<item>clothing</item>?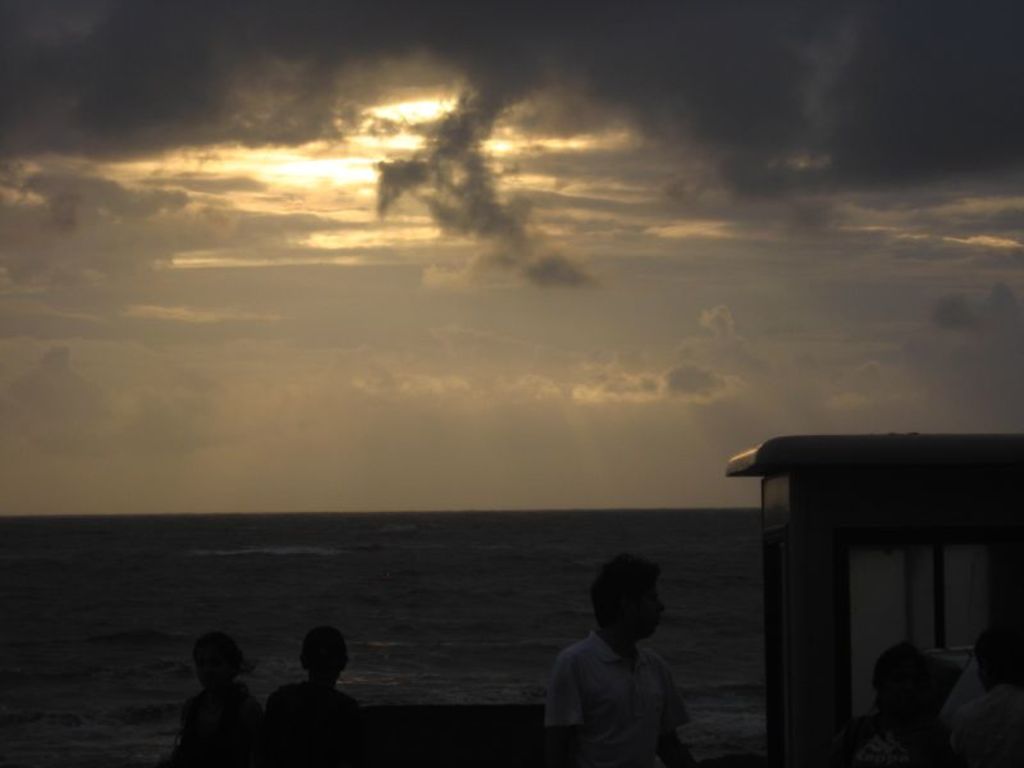
955, 690, 1023, 767
